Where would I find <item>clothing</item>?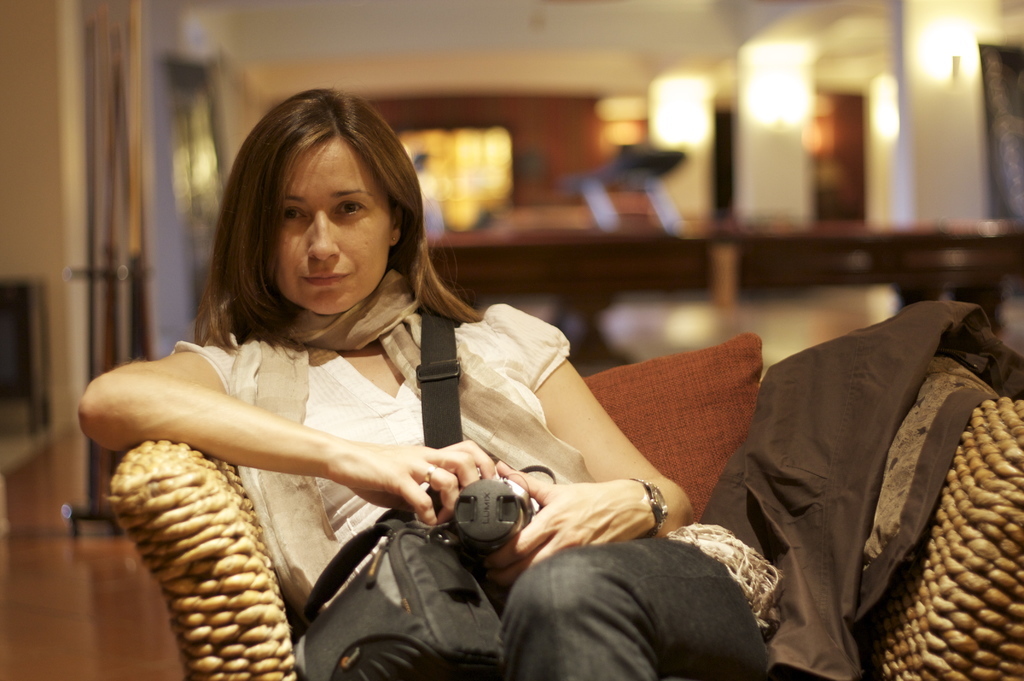
At bbox=(175, 261, 781, 680).
